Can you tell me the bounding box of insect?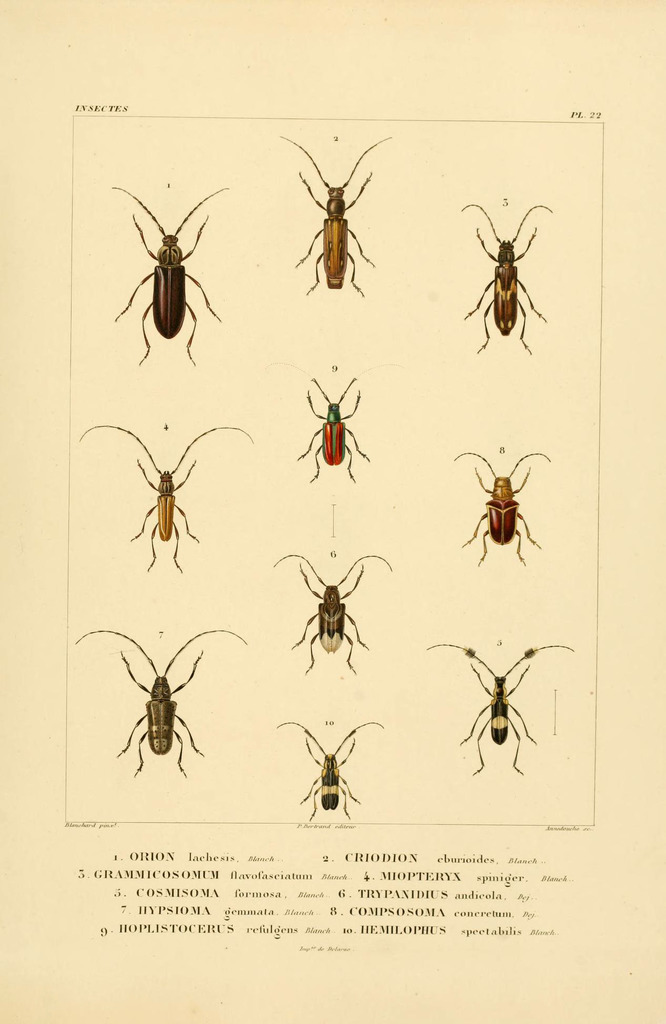
273:720:386:820.
